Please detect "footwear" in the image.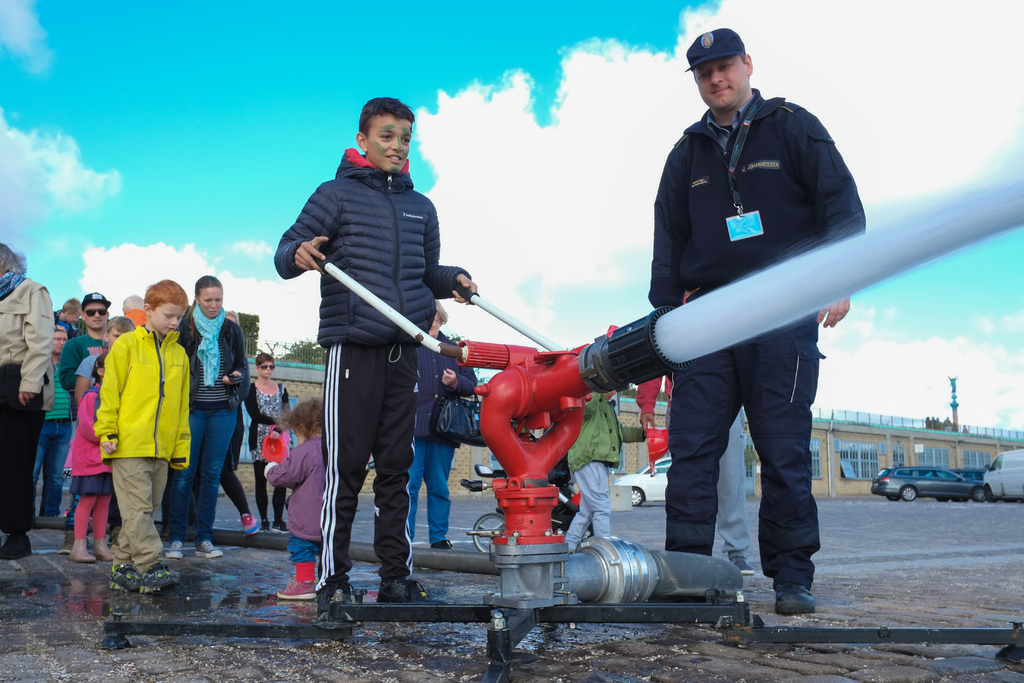
376, 578, 447, 609.
